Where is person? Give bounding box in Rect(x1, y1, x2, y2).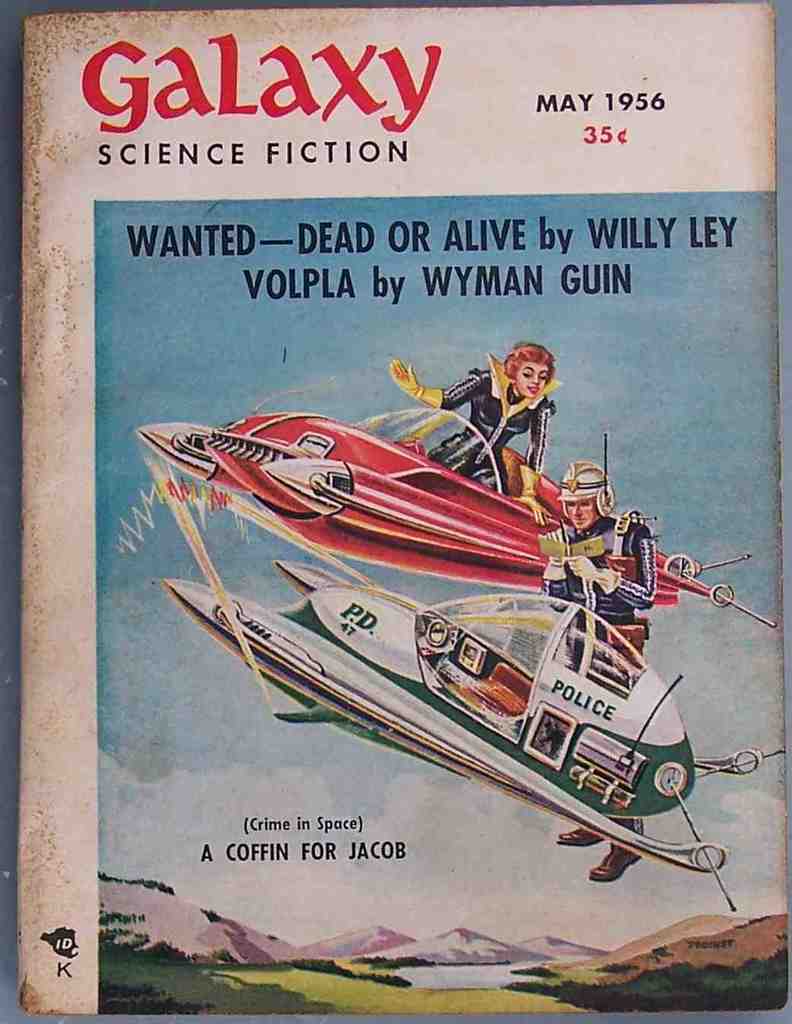
Rect(442, 322, 580, 515).
